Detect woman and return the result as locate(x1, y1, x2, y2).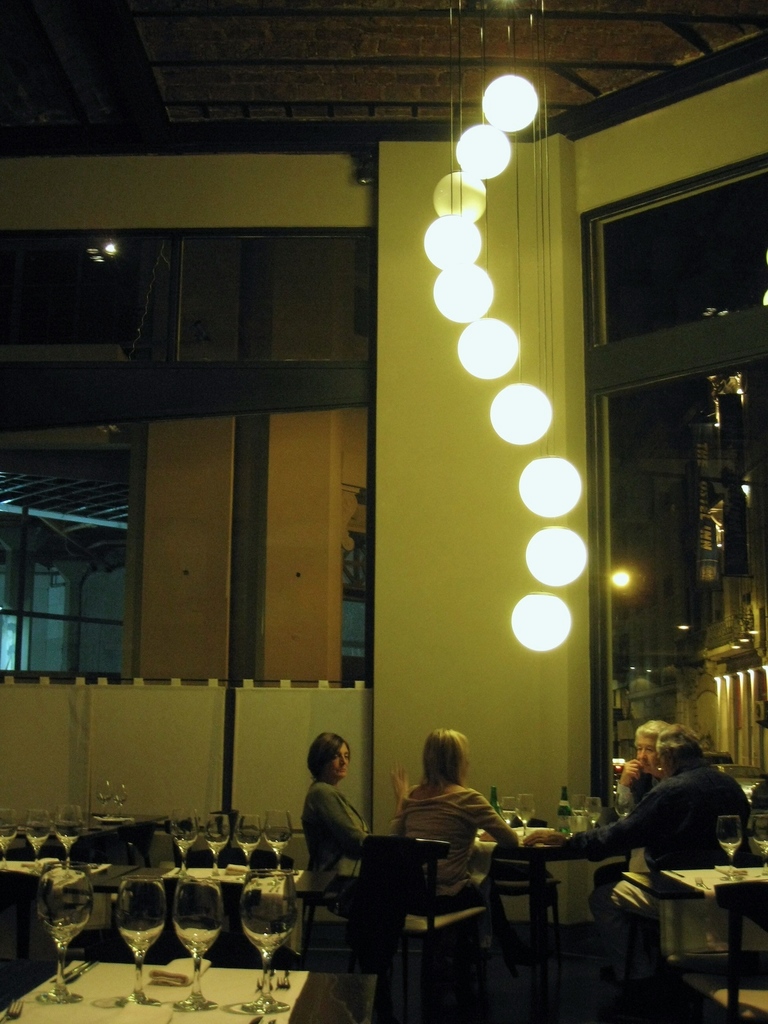
locate(392, 725, 532, 949).
